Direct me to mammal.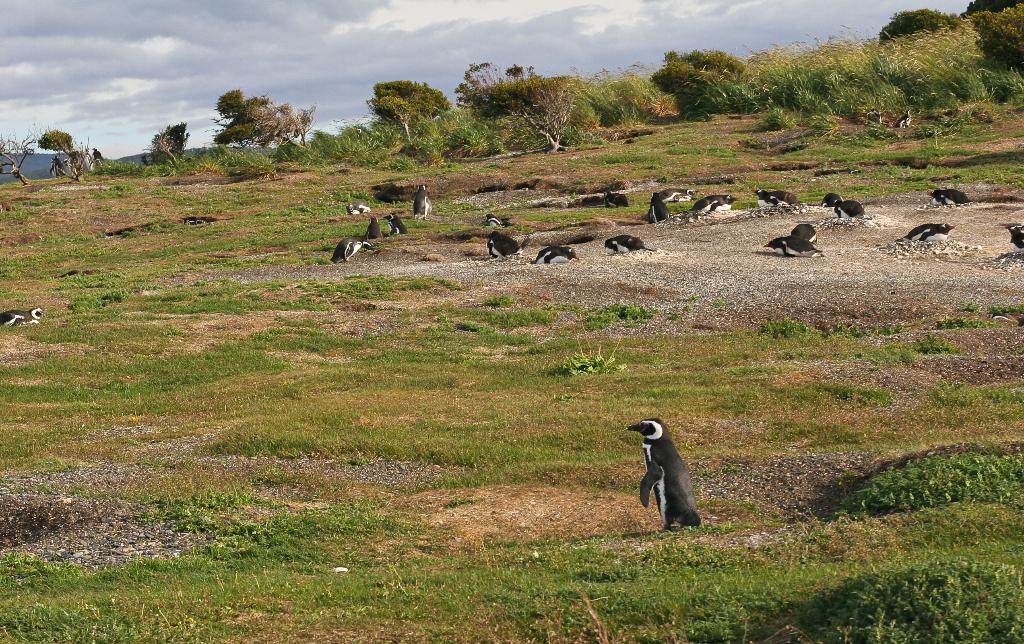
Direction: [412, 186, 431, 219].
